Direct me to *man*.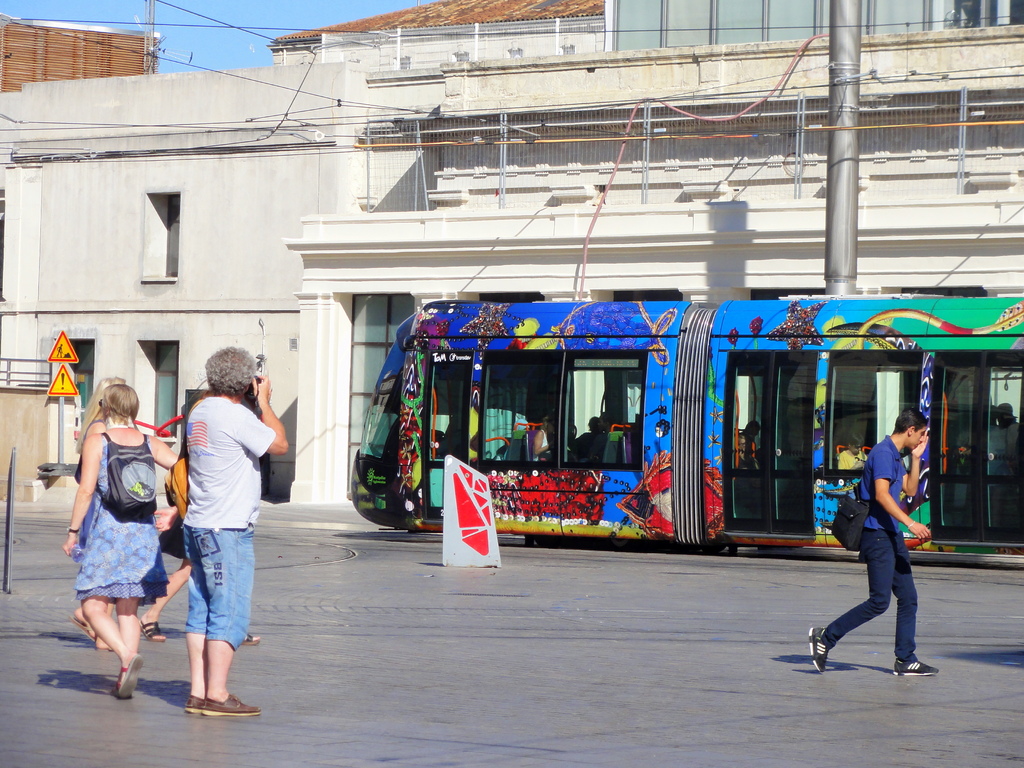
Direction: [733,420,758,486].
